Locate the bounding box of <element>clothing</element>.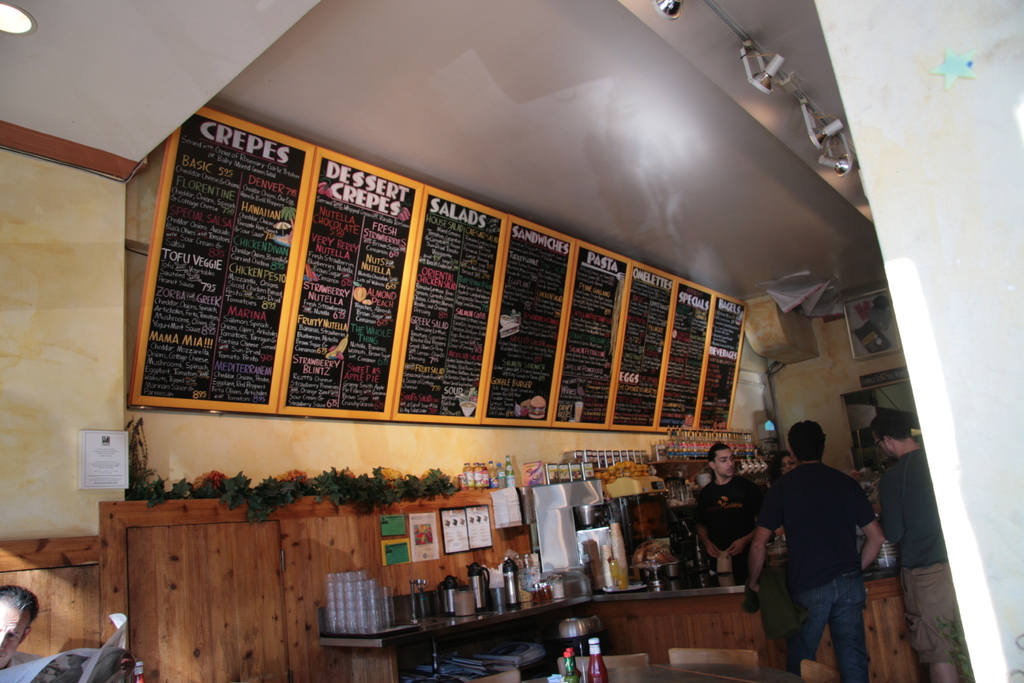
Bounding box: 760,437,886,666.
